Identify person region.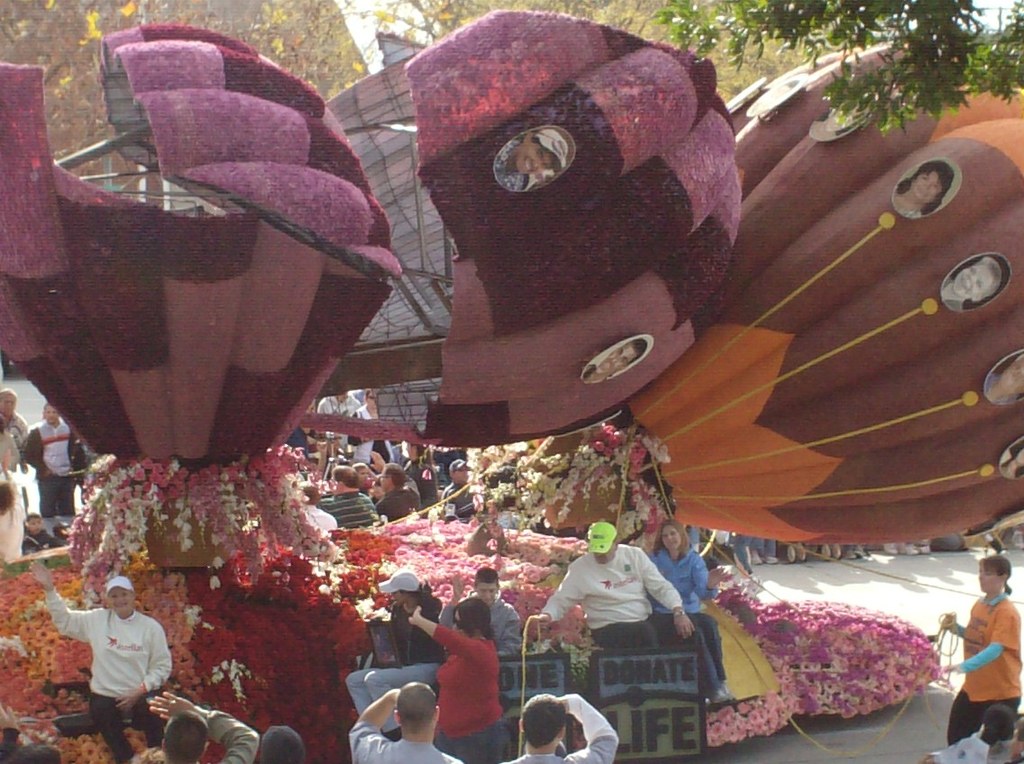
Region: x1=527 y1=523 x2=691 y2=653.
